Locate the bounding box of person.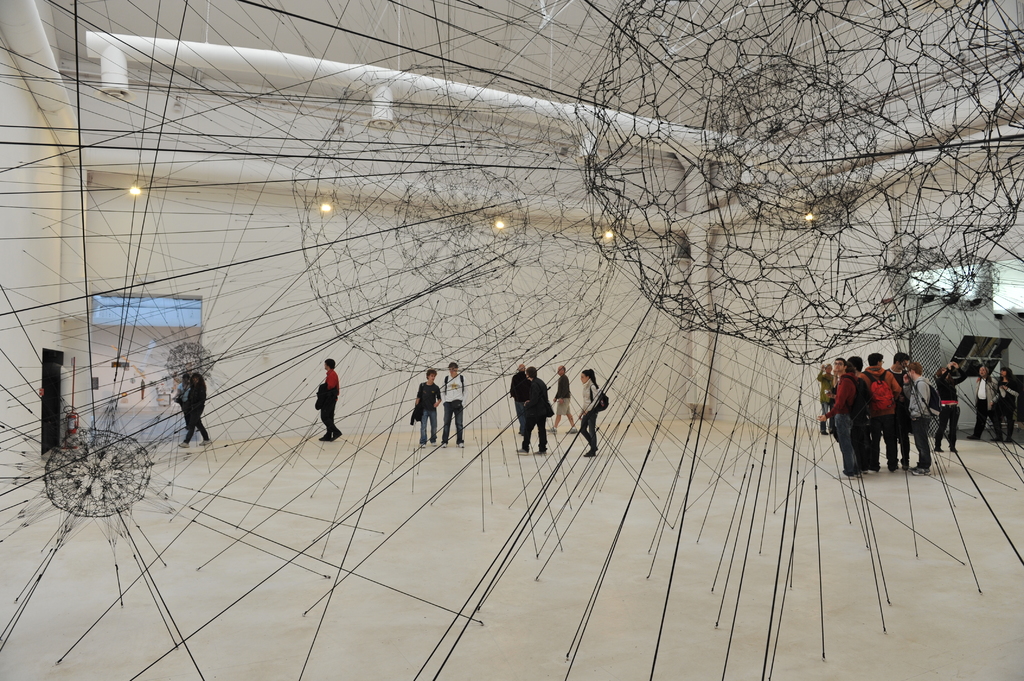
Bounding box: bbox=(817, 365, 862, 474).
